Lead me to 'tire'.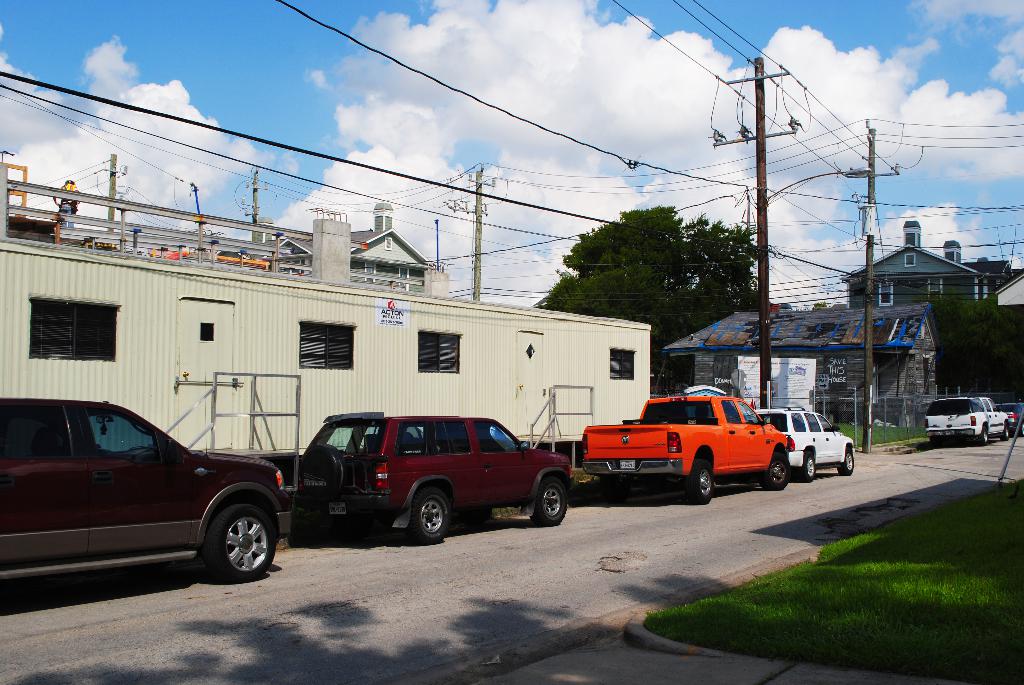
Lead to <box>193,496,272,586</box>.
